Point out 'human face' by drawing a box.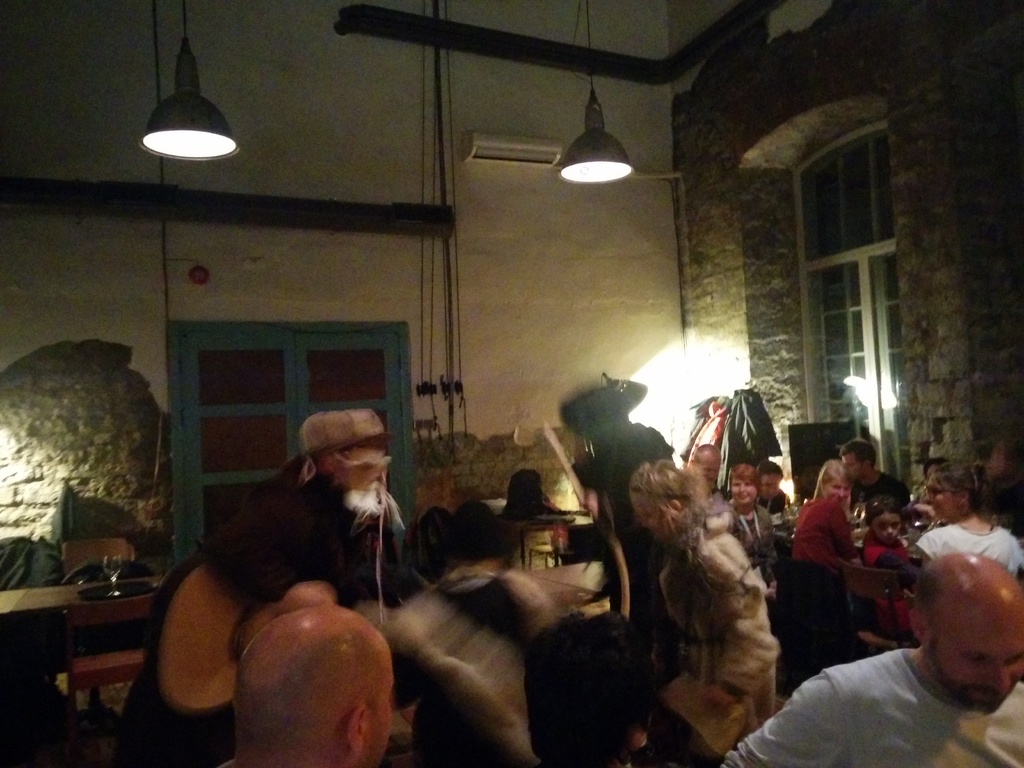
927, 475, 956, 520.
